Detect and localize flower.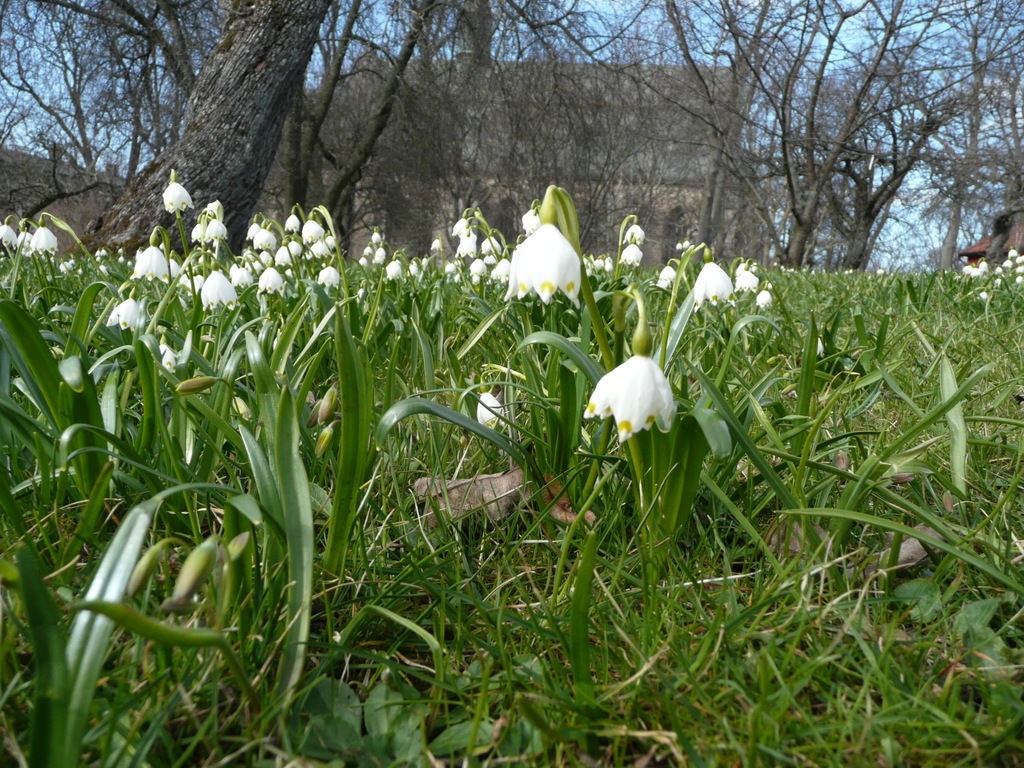
Localized at select_region(103, 297, 148, 331).
